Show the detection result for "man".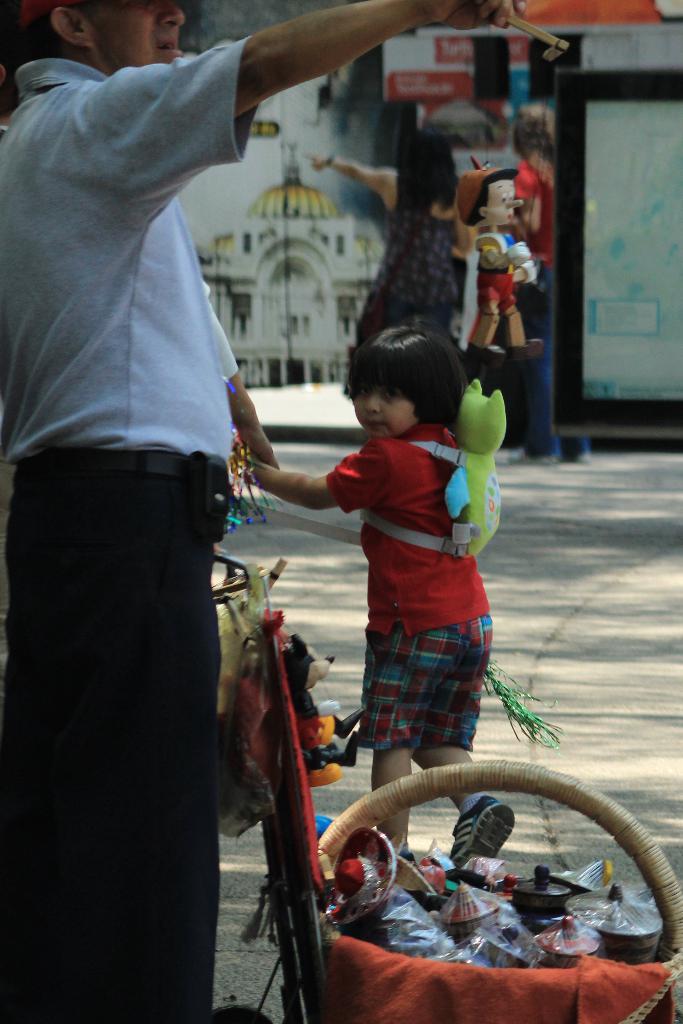
bbox=(0, 0, 522, 1020).
